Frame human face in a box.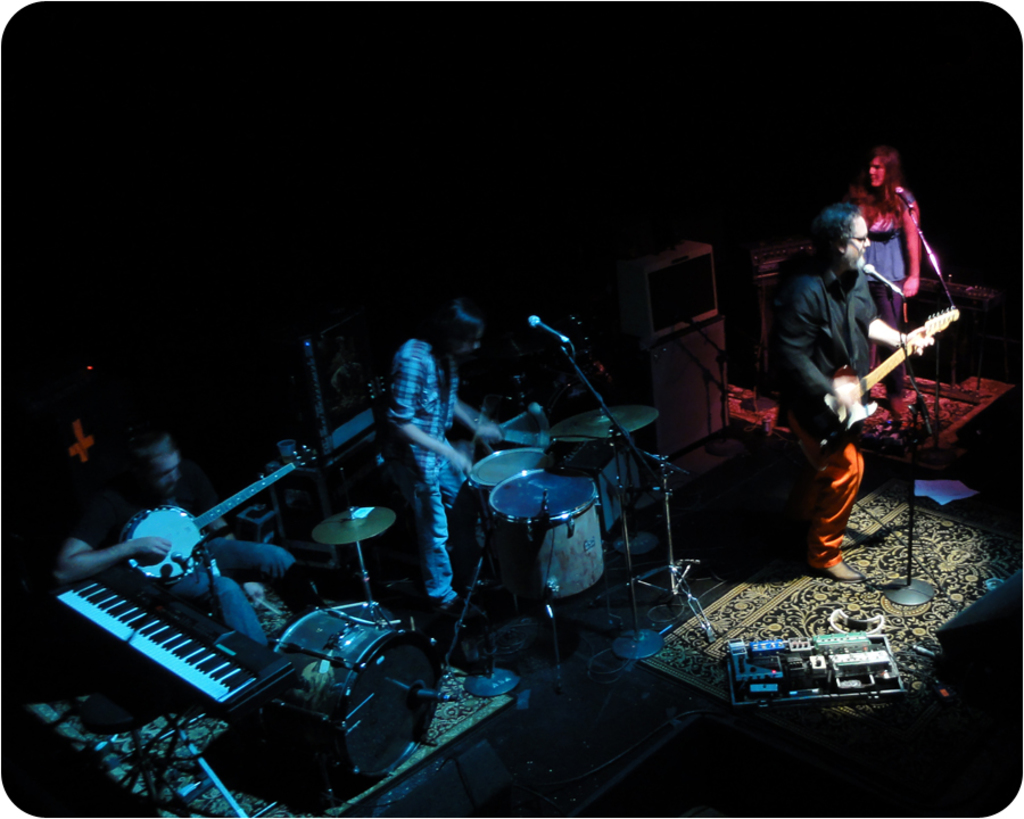
(left=869, top=159, right=884, bottom=188).
